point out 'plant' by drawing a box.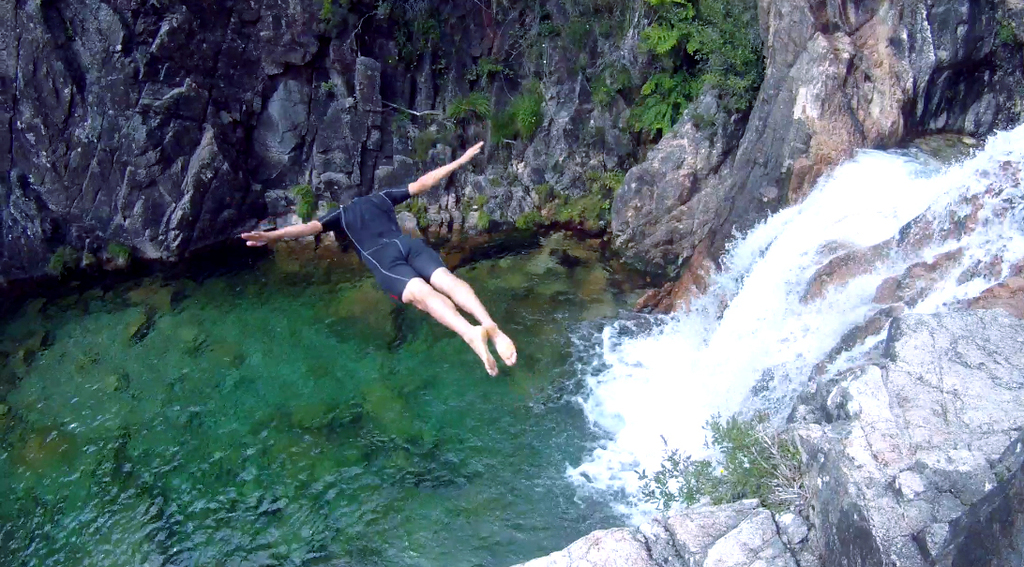
pyautogui.locateOnScreen(587, 53, 634, 112).
